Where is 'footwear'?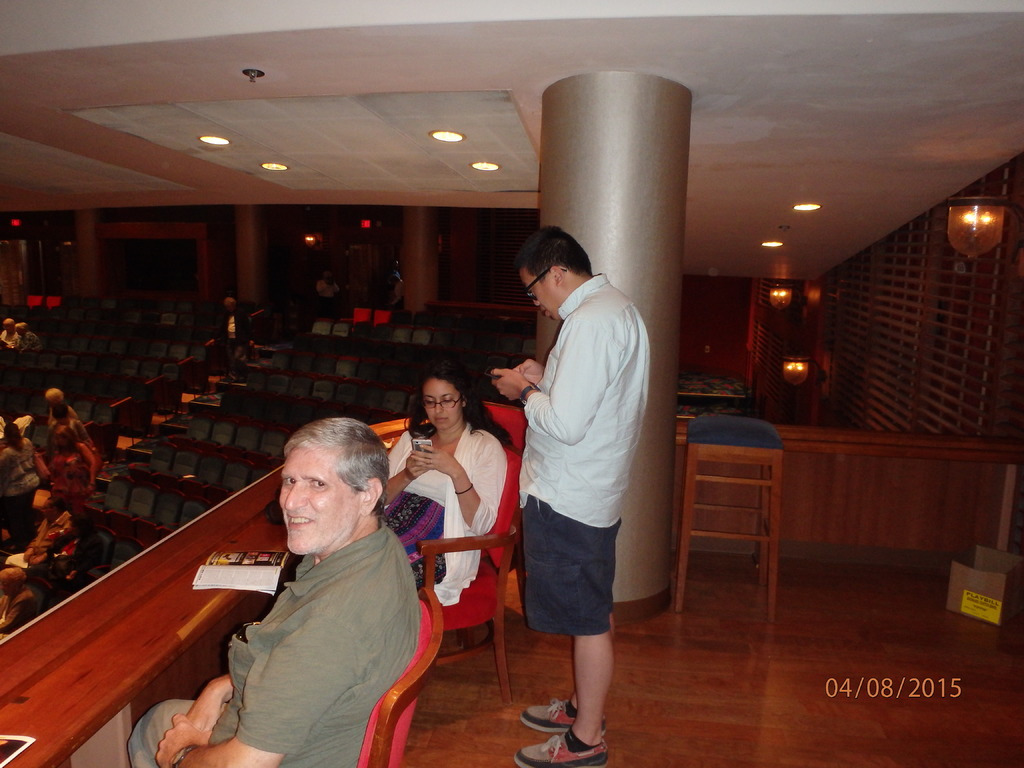
bbox=[514, 732, 609, 767].
